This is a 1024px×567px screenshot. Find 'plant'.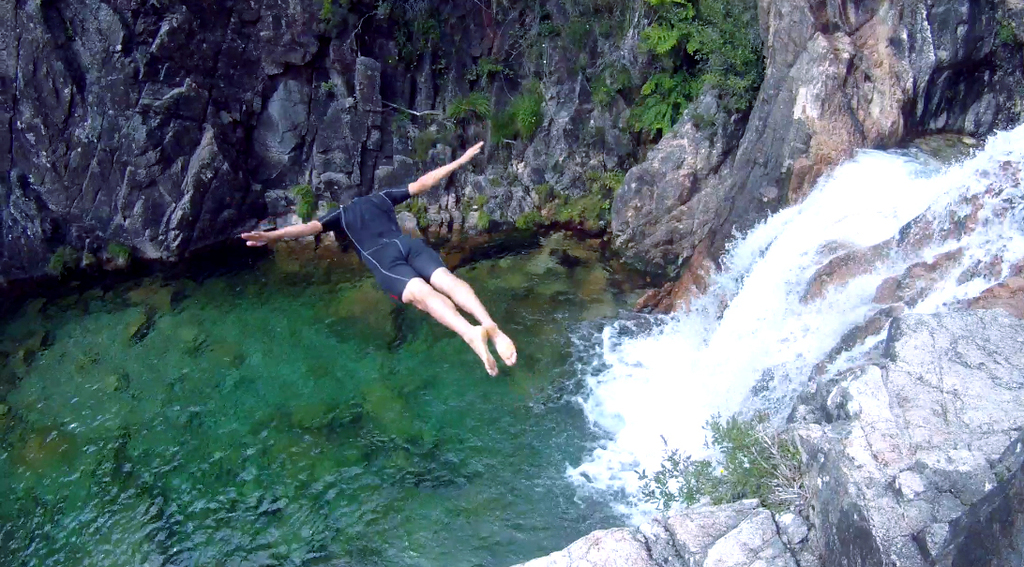
Bounding box: 315/0/339/20.
